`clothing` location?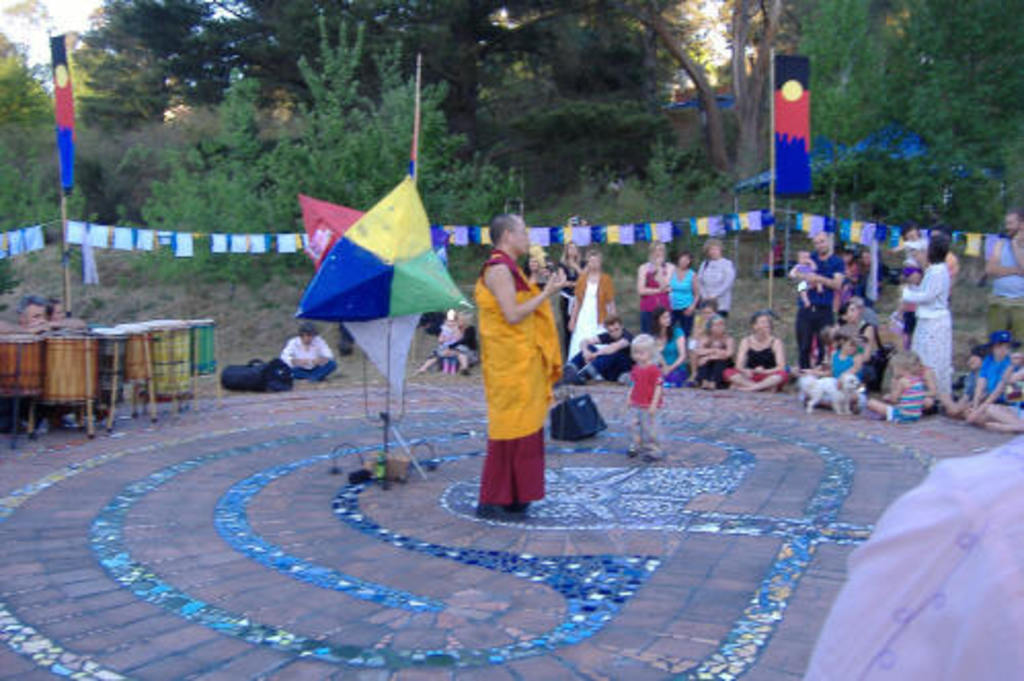
x1=792, y1=252, x2=852, y2=371
